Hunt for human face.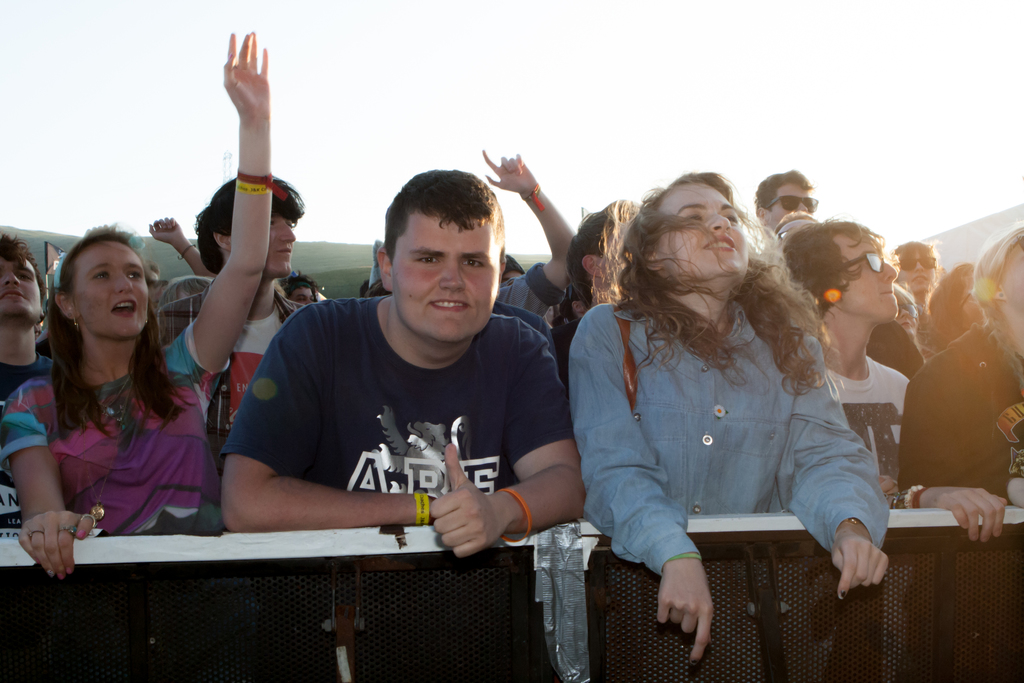
Hunted down at 286, 288, 317, 307.
